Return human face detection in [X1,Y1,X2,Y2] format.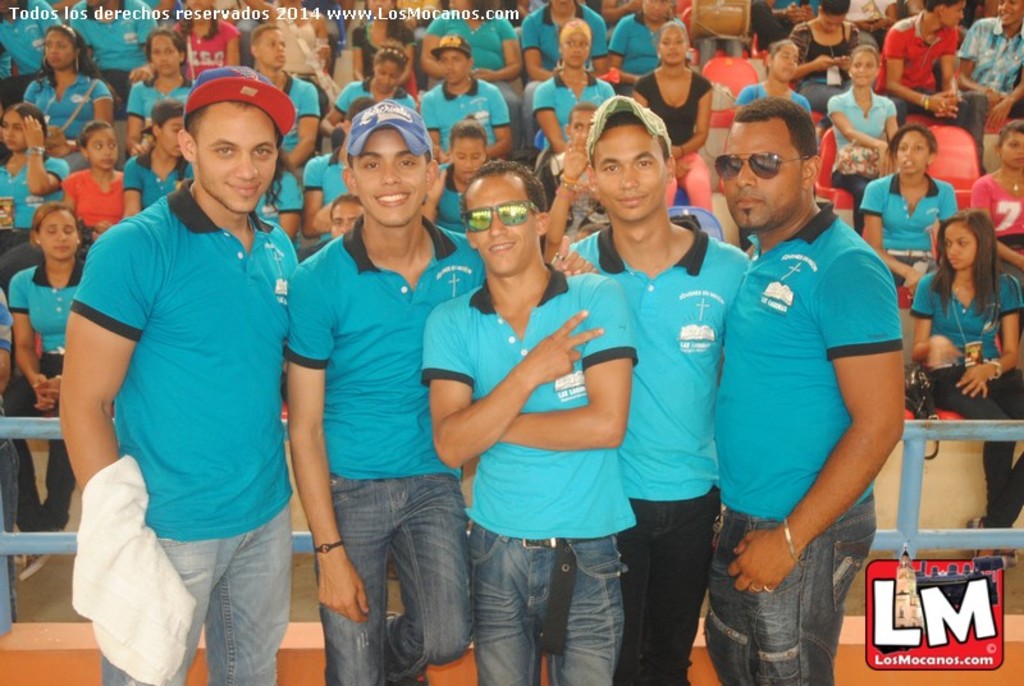
[562,32,591,68].
